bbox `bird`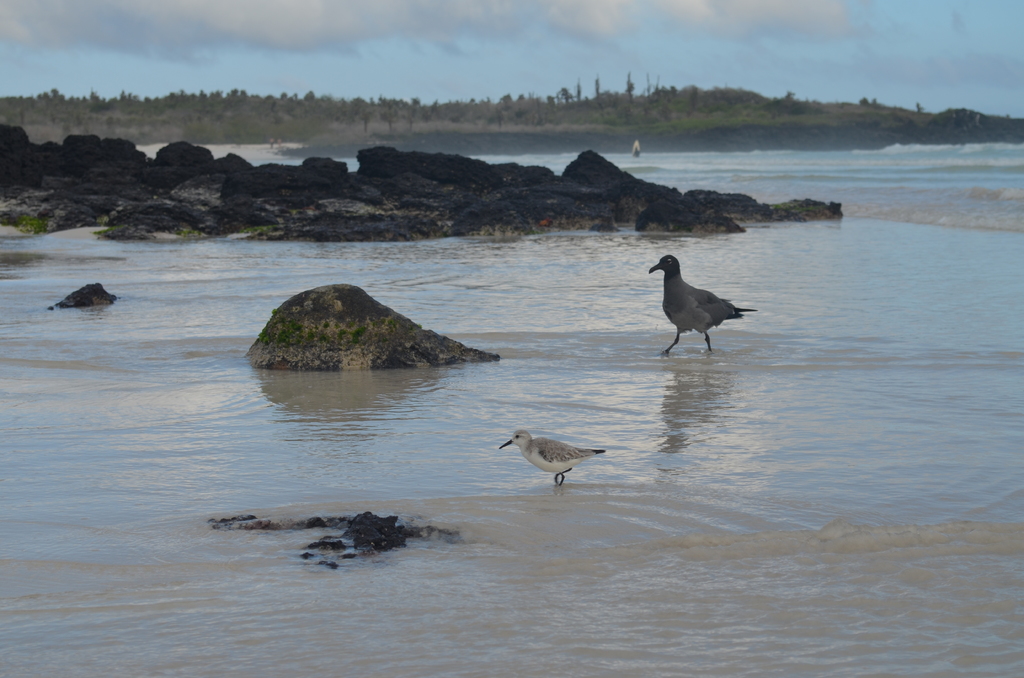
{"left": 493, "top": 429, "right": 605, "bottom": 492}
